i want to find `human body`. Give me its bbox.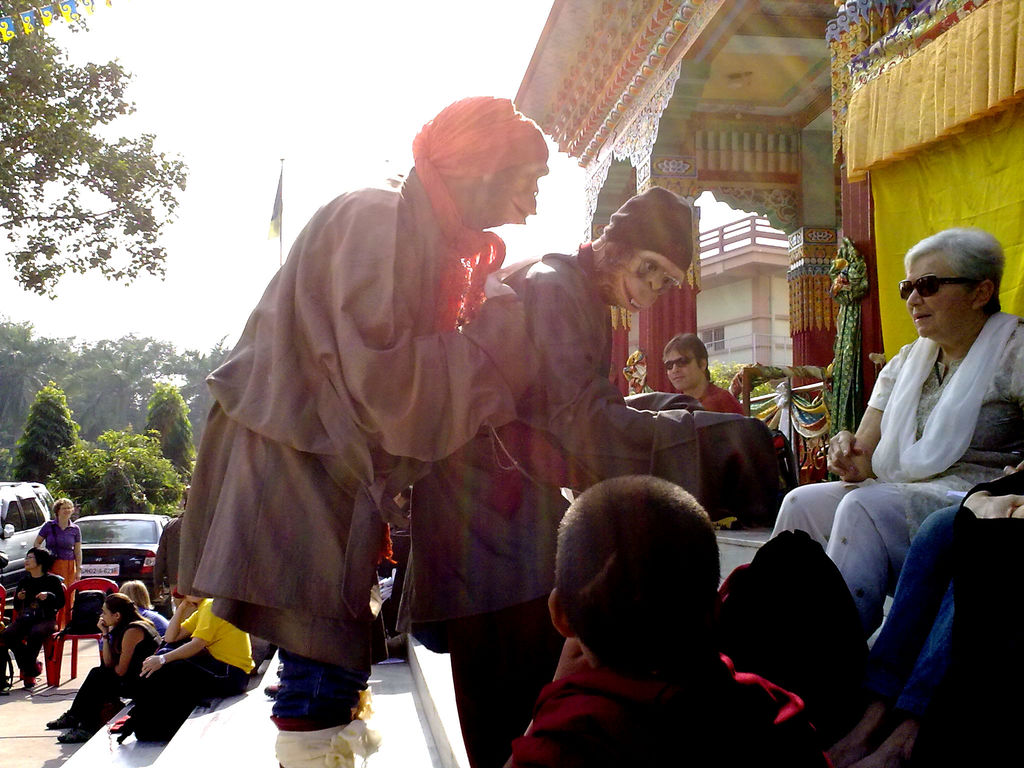
BBox(826, 461, 1023, 767).
